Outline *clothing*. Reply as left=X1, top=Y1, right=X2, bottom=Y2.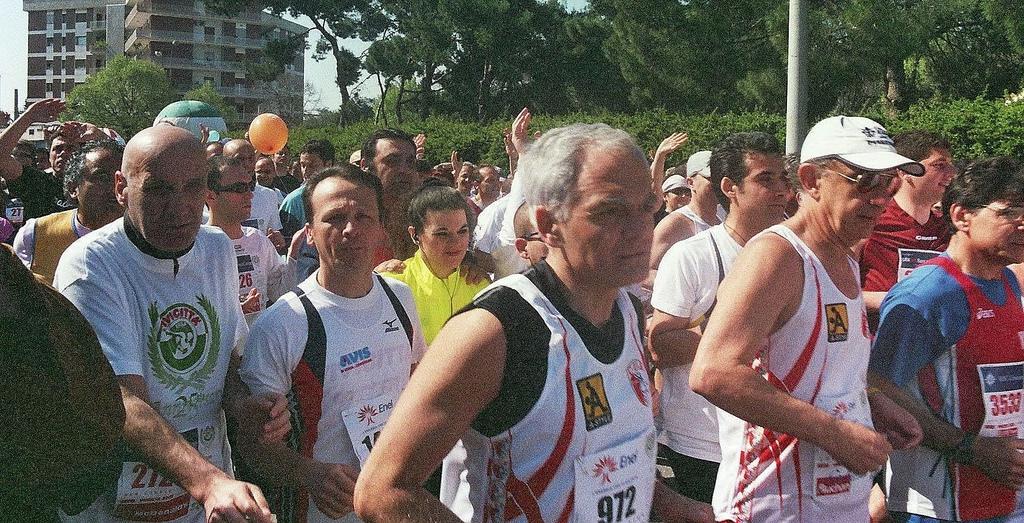
left=428, top=217, right=667, bottom=518.
